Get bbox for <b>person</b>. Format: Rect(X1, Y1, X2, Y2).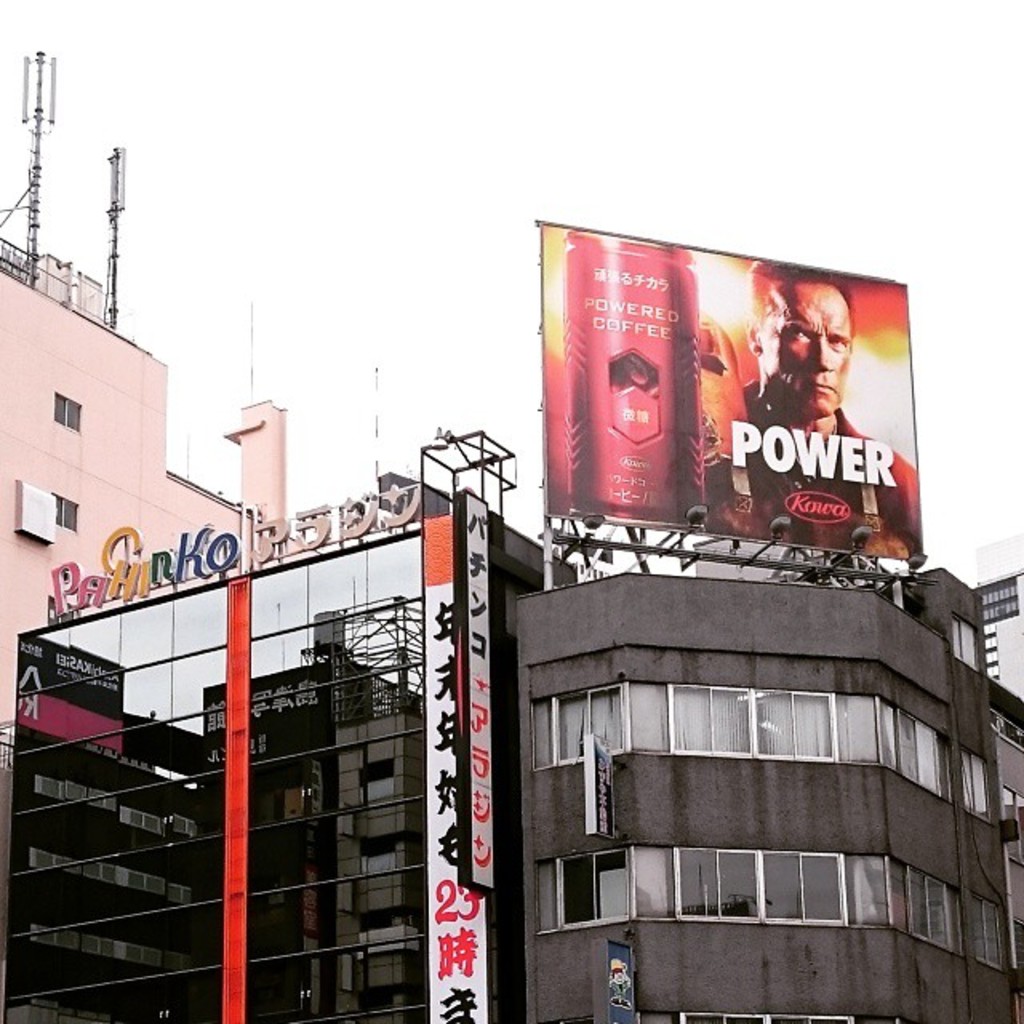
Rect(701, 262, 918, 558).
